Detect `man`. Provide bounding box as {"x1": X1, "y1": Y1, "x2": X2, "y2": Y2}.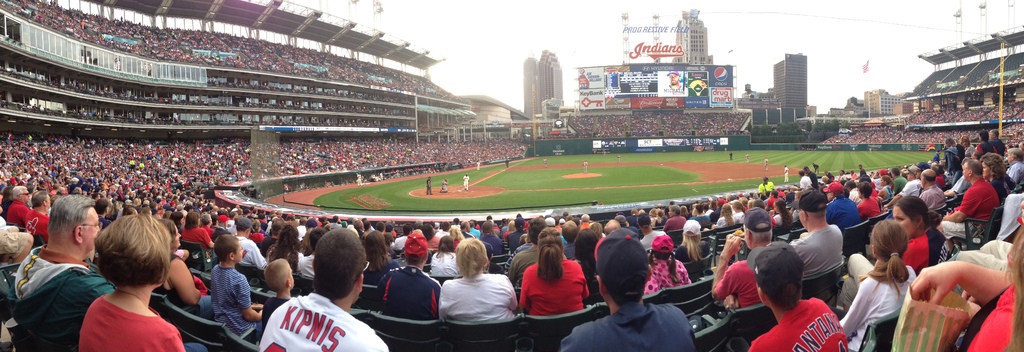
{"x1": 91, "y1": 197, "x2": 113, "y2": 231}.
